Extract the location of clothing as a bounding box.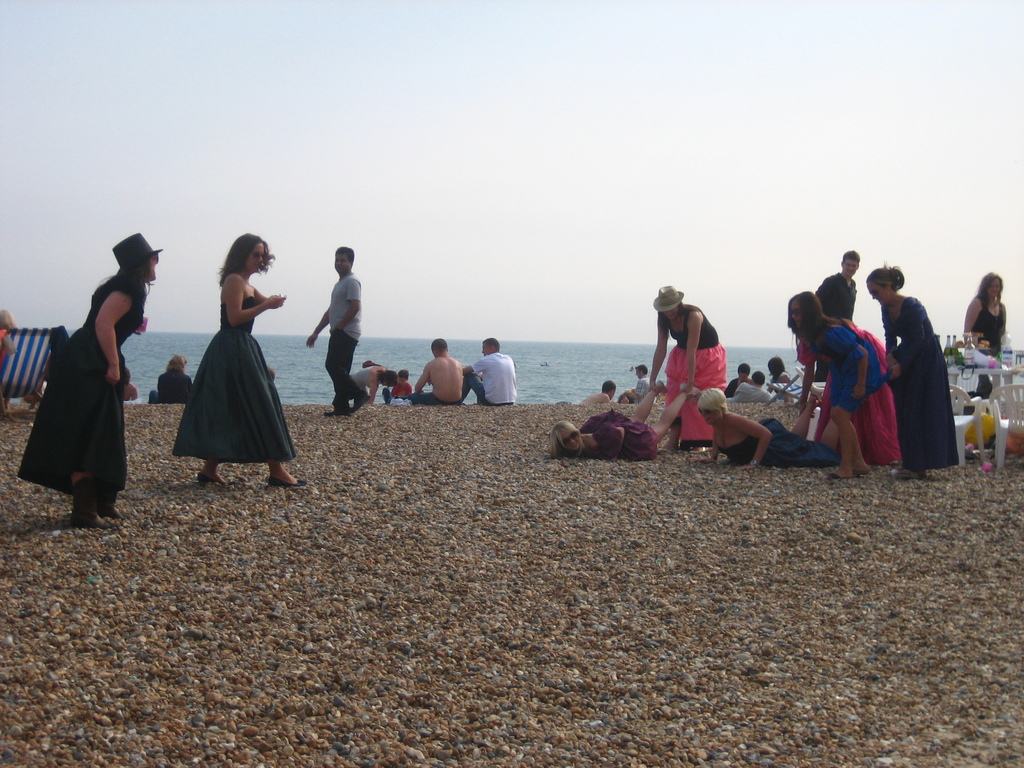
l=632, t=375, r=655, b=396.
